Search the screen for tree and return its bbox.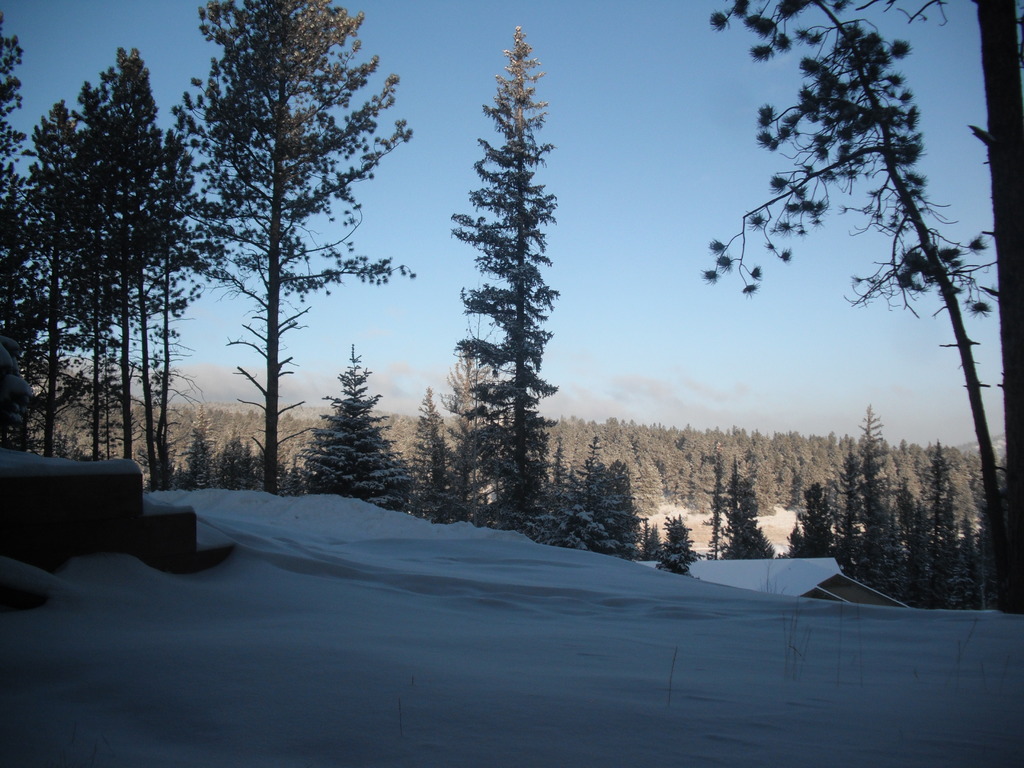
Found: [x1=422, y1=18, x2=591, y2=547].
